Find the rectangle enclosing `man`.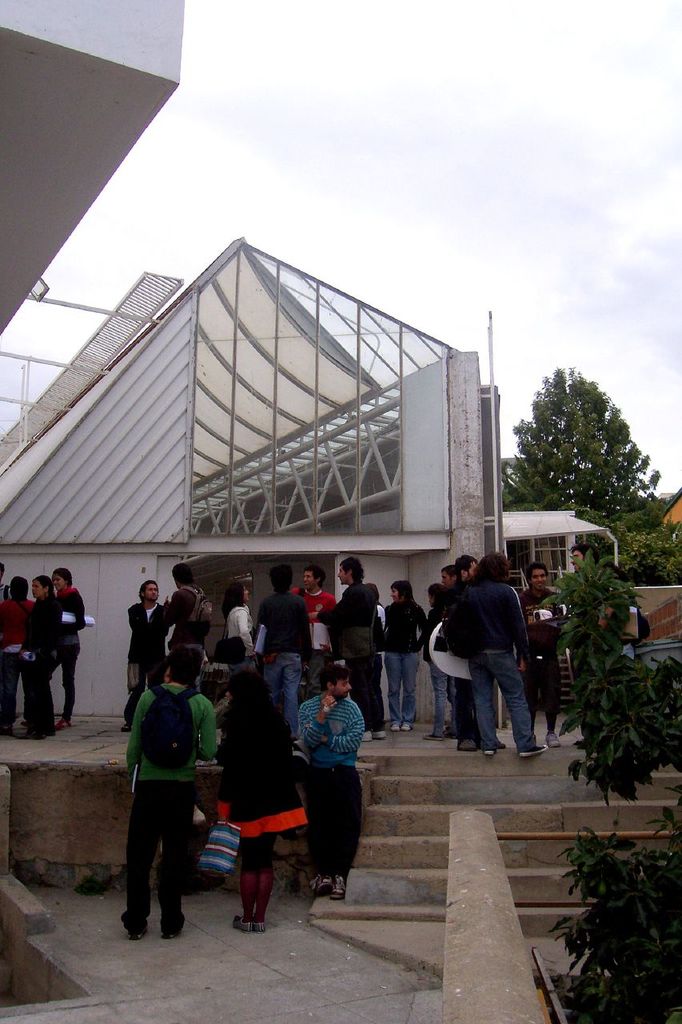
292, 562, 339, 618.
